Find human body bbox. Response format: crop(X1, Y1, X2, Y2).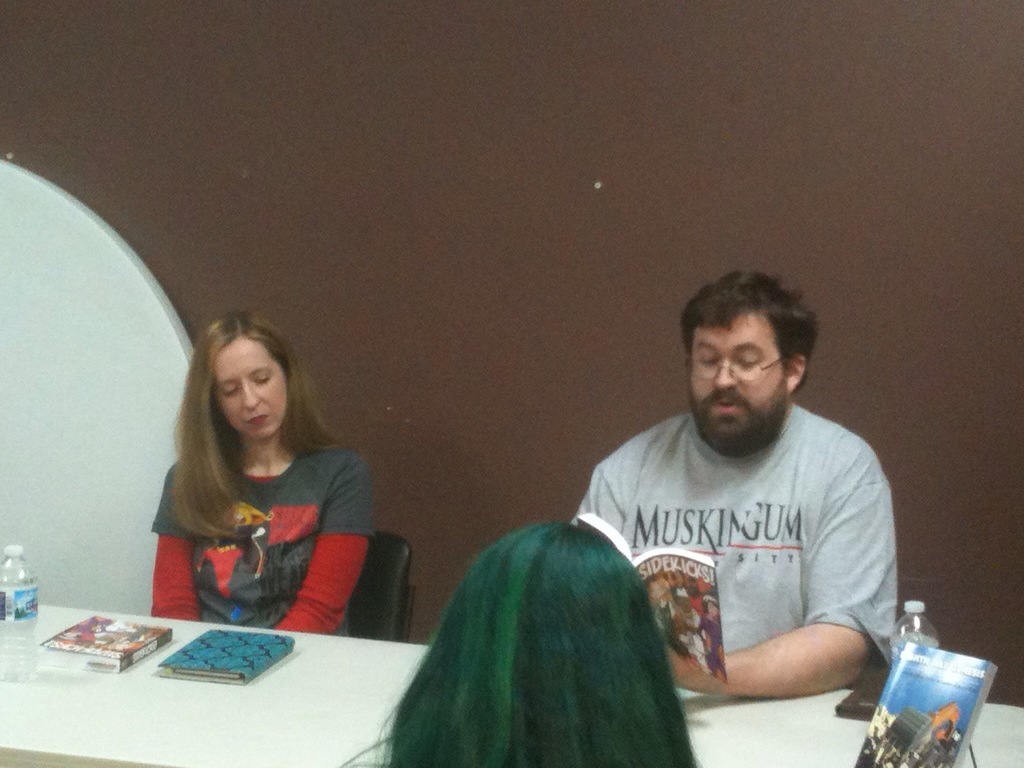
crop(145, 309, 408, 646).
